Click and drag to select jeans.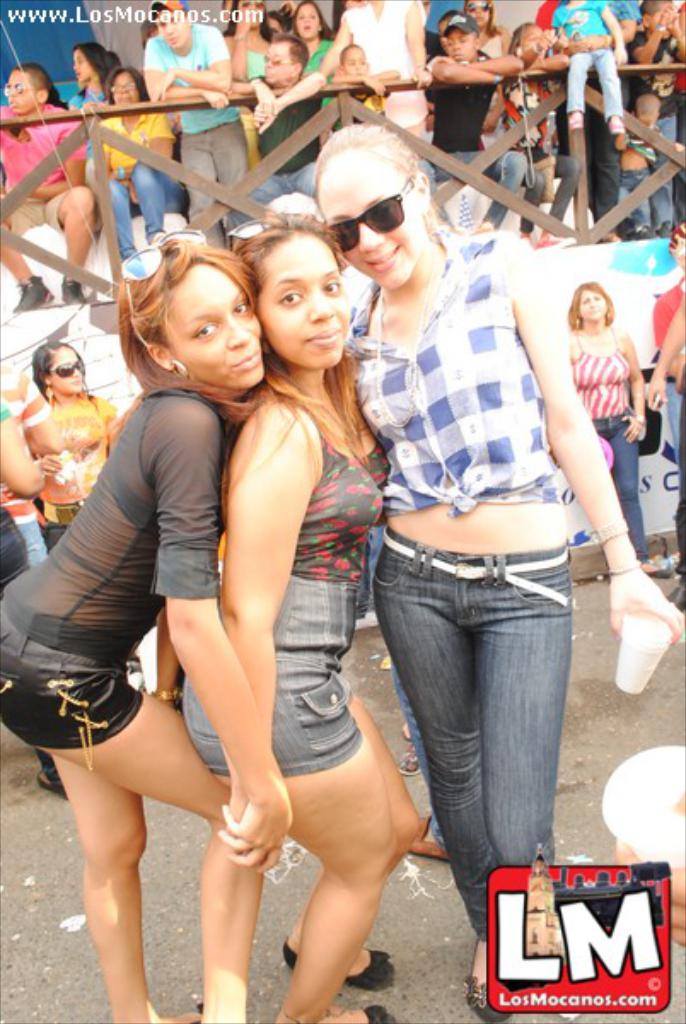
Selection: x1=570, y1=58, x2=623, y2=123.
